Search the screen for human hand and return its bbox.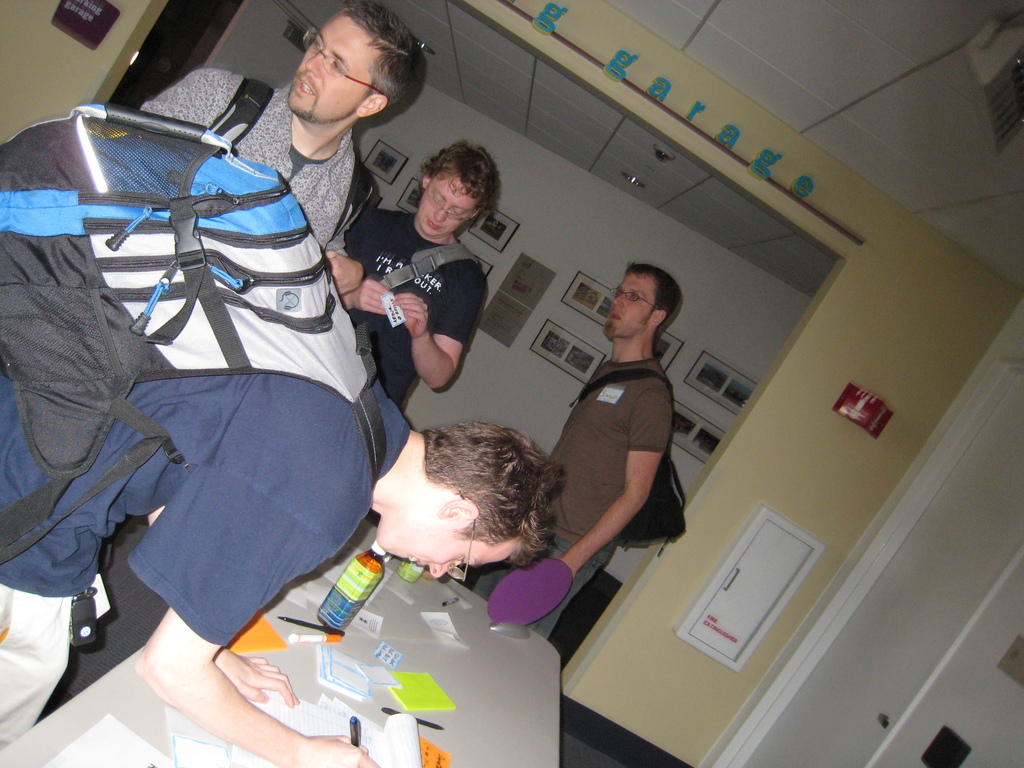
Found: bbox=(350, 278, 390, 319).
